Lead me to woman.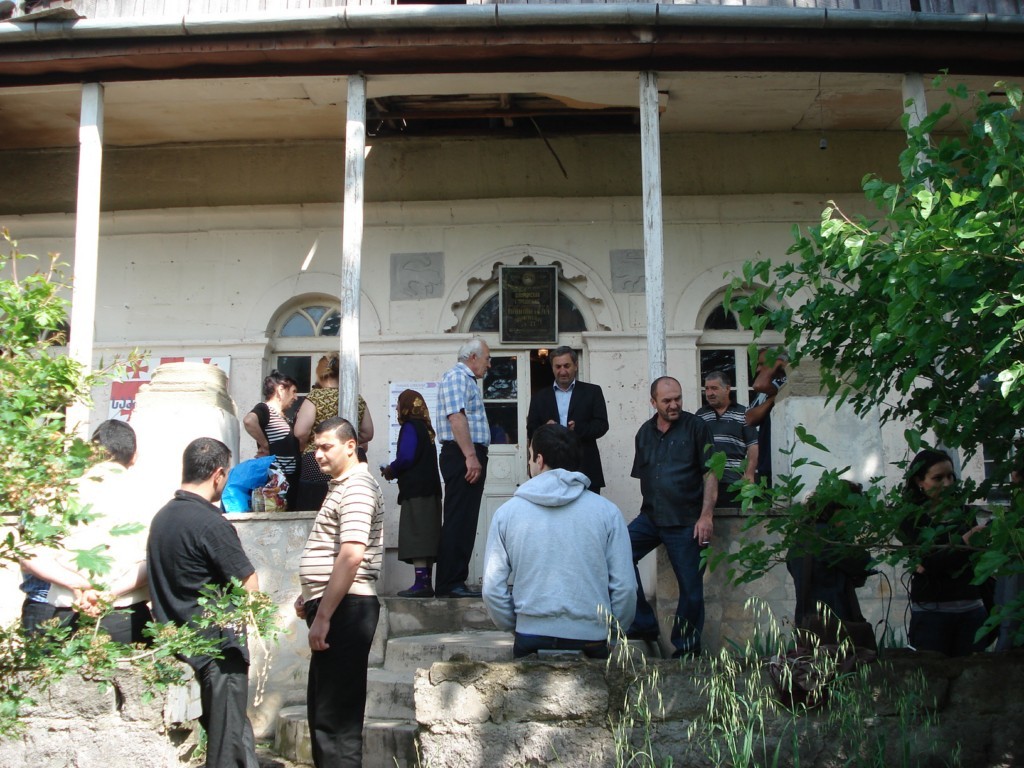
Lead to [left=245, top=370, right=299, bottom=502].
